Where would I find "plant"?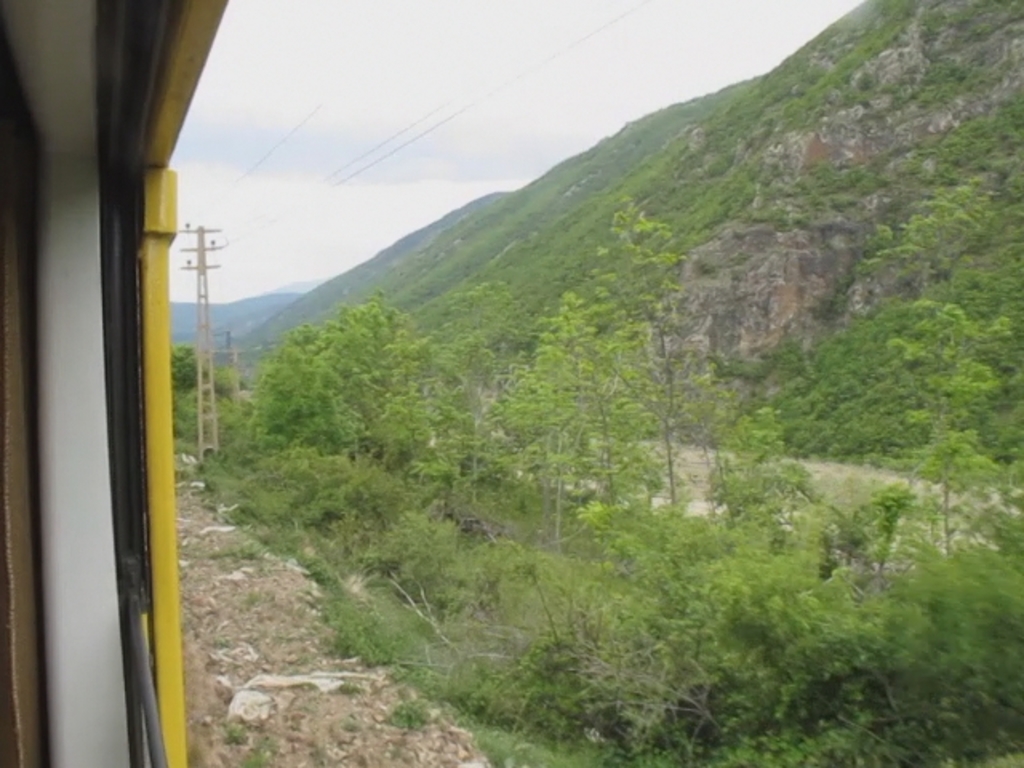
At 339, 678, 363, 699.
